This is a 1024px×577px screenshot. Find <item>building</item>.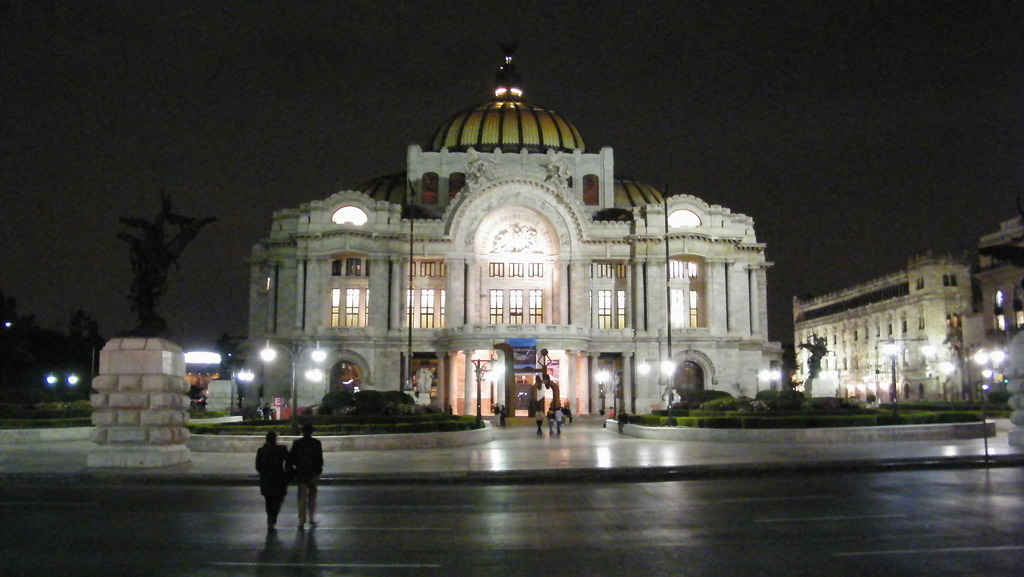
Bounding box: [x1=243, y1=42, x2=776, y2=421].
